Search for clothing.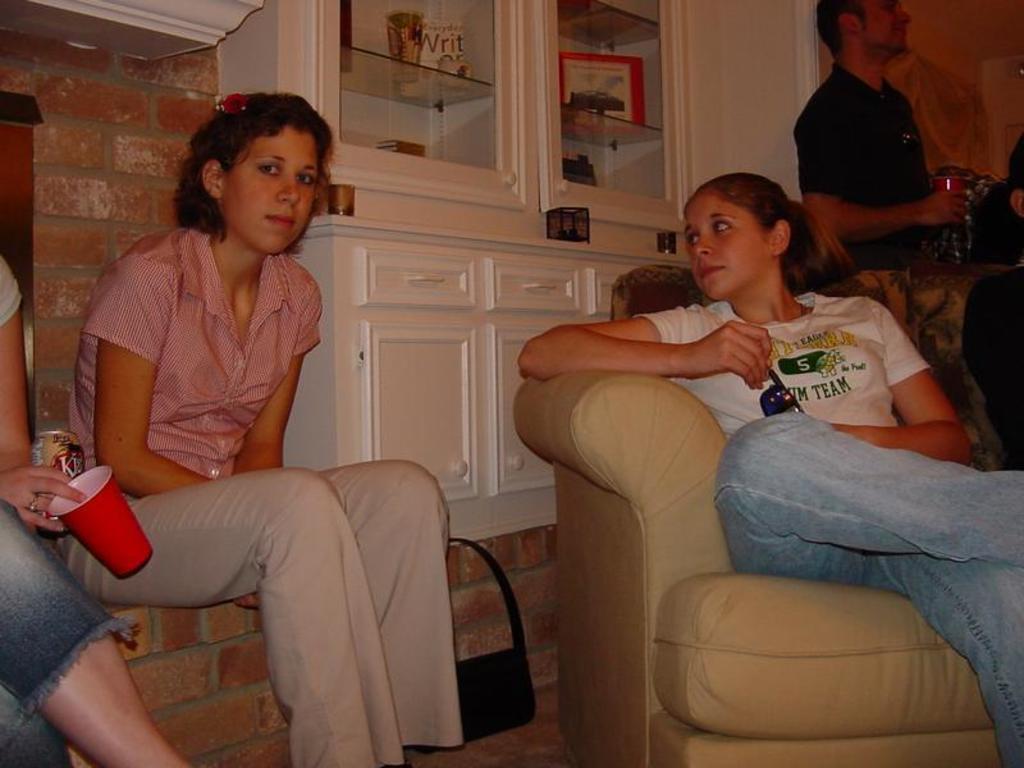
Found at 73 202 408 716.
